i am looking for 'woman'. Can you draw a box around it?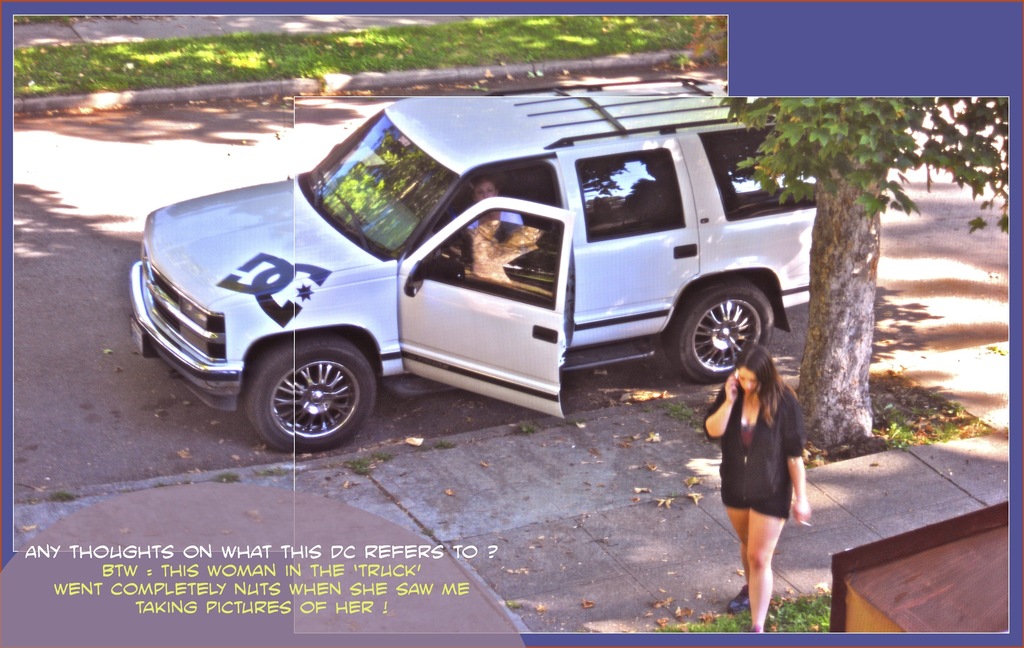
Sure, the bounding box is crop(698, 328, 822, 620).
